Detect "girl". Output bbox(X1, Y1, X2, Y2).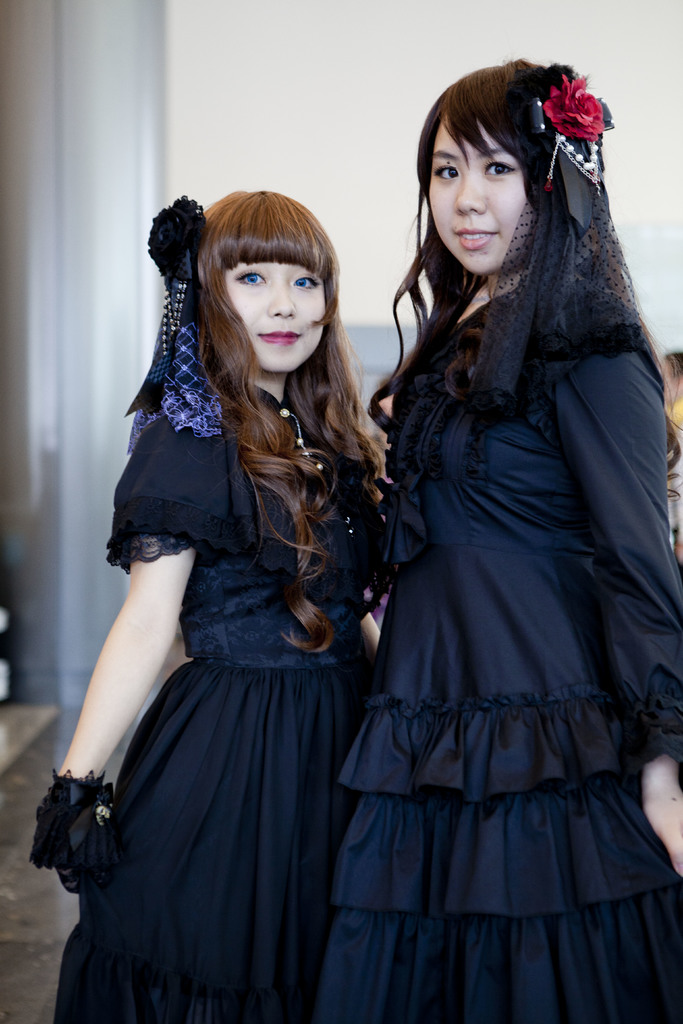
bbox(28, 182, 381, 1023).
